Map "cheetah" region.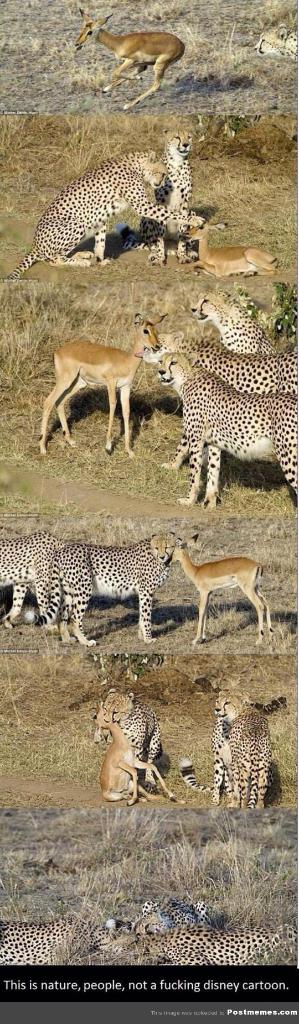
Mapped to bbox=[131, 921, 298, 964].
